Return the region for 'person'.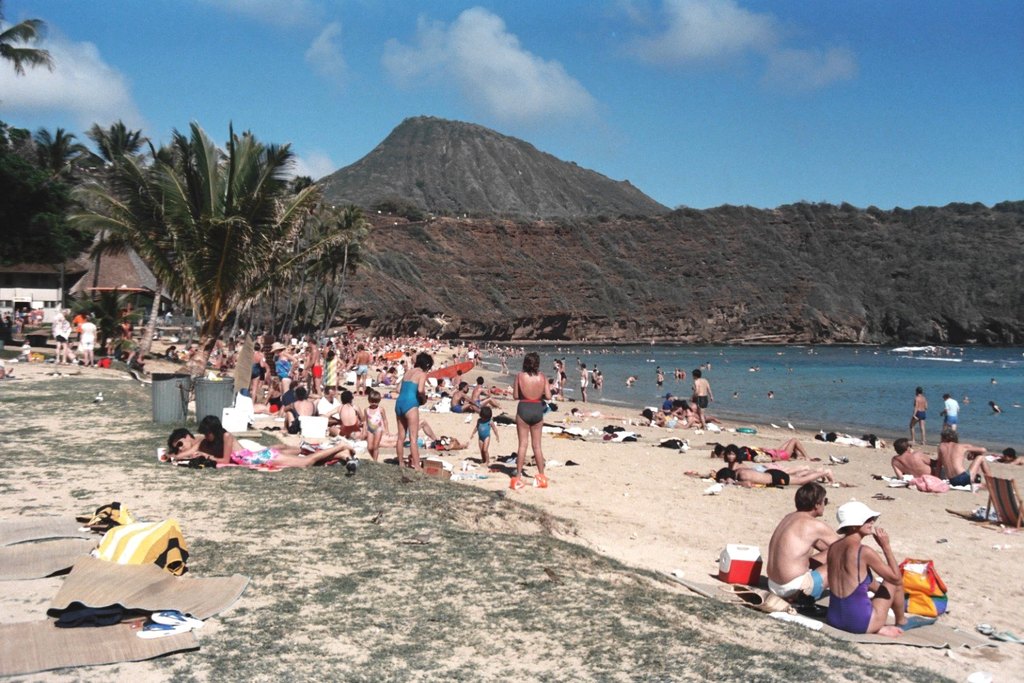
x1=498, y1=351, x2=509, y2=374.
